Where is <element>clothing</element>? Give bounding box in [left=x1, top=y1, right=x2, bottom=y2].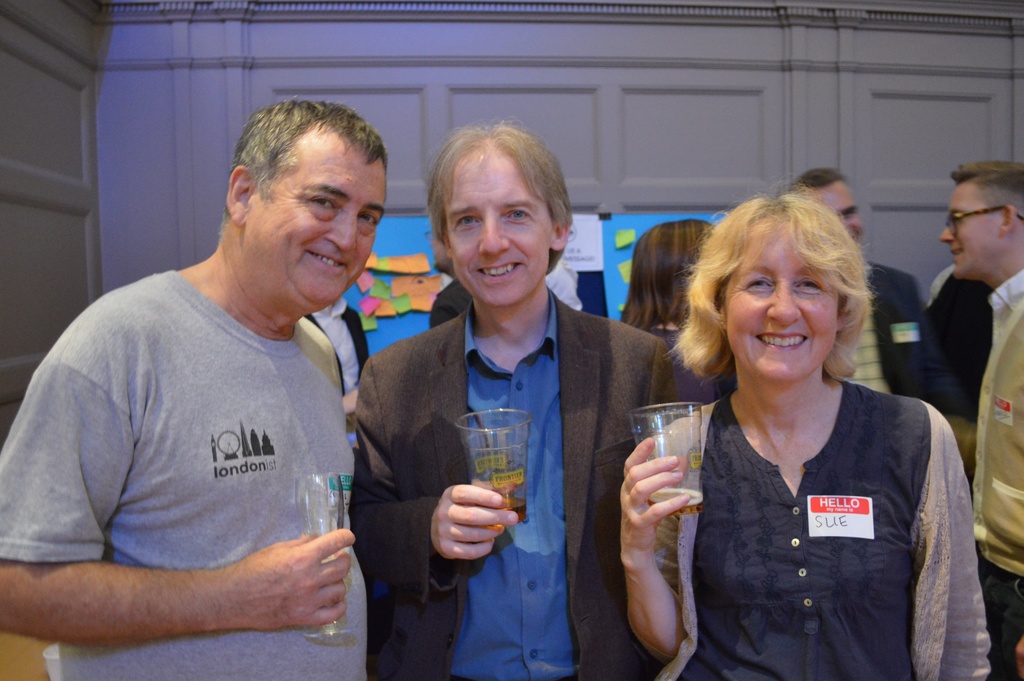
[left=924, top=265, right=990, bottom=398].
